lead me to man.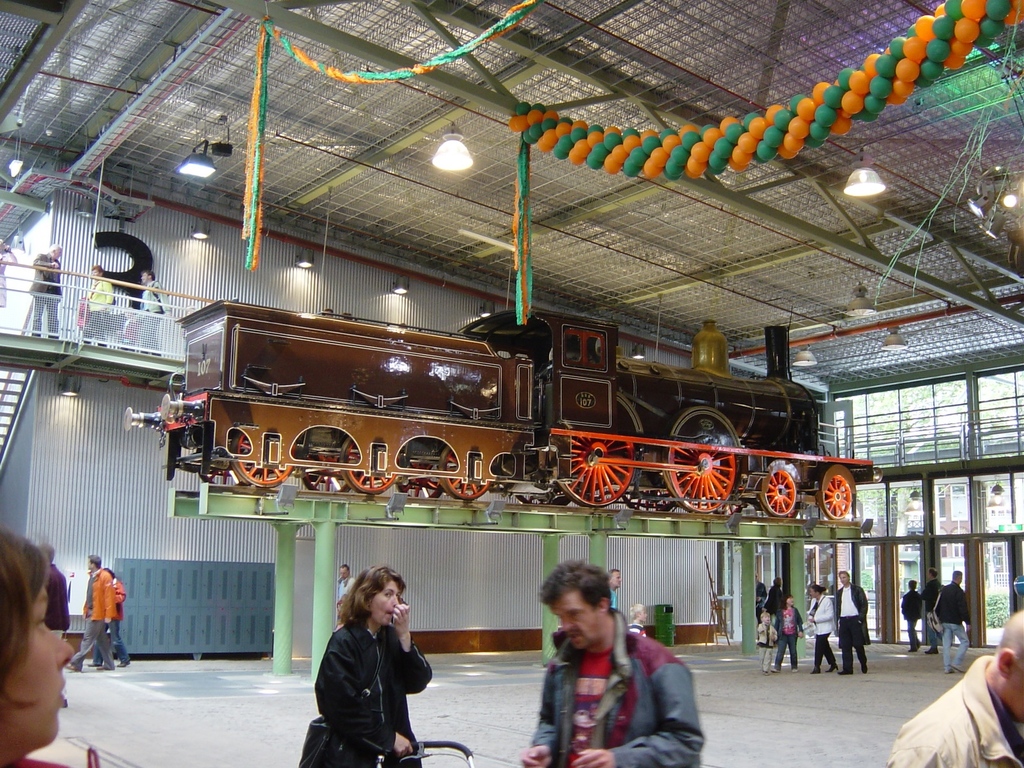
Lead to (x1=903, y1=627, x2=1023, y2=767).
